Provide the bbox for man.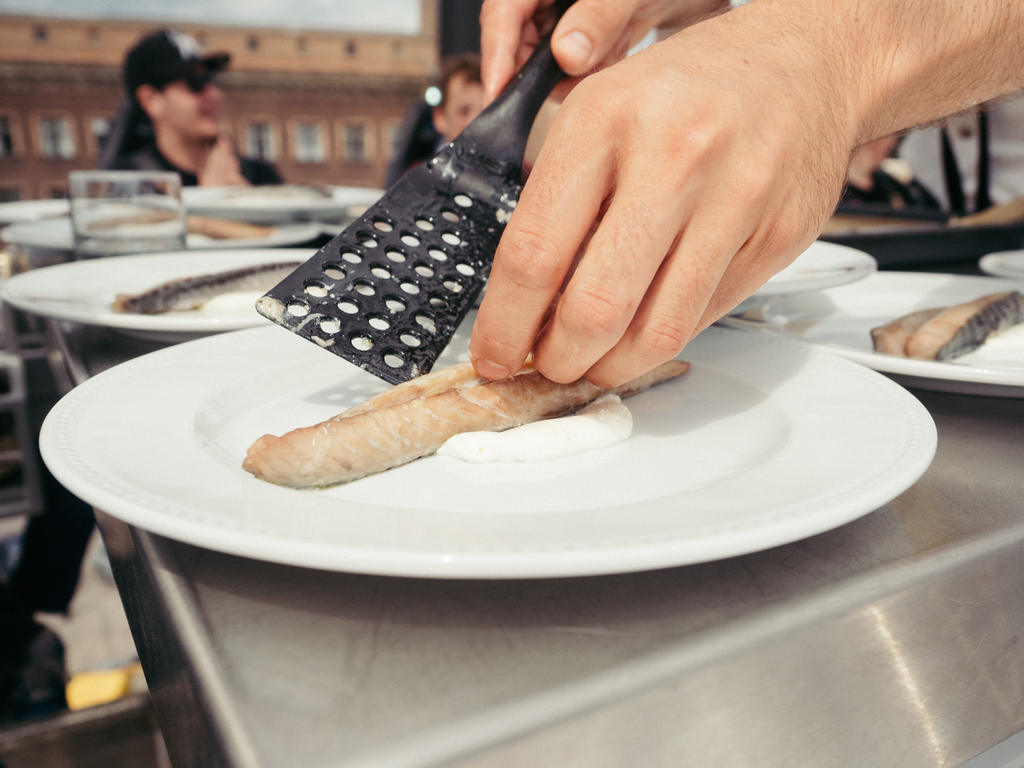
Rect(386, 58, 484, 192).
